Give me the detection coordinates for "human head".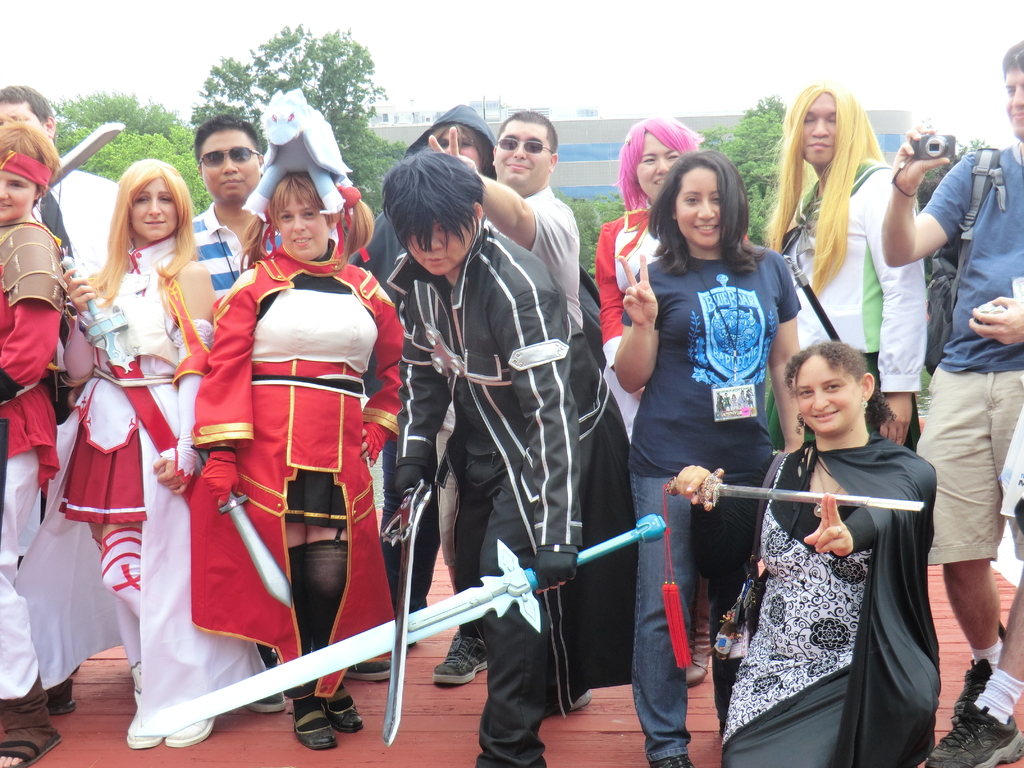
(x1=493, y1=109, x2=559, y2=200).
